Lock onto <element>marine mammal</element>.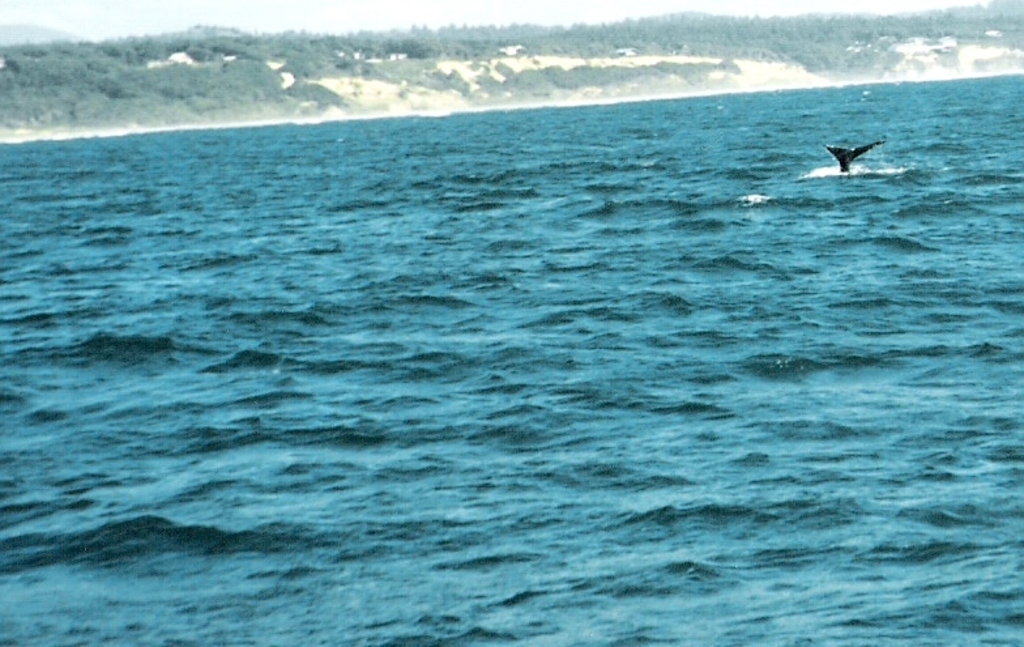
Locked: <box>827,144,882,175</box>.
